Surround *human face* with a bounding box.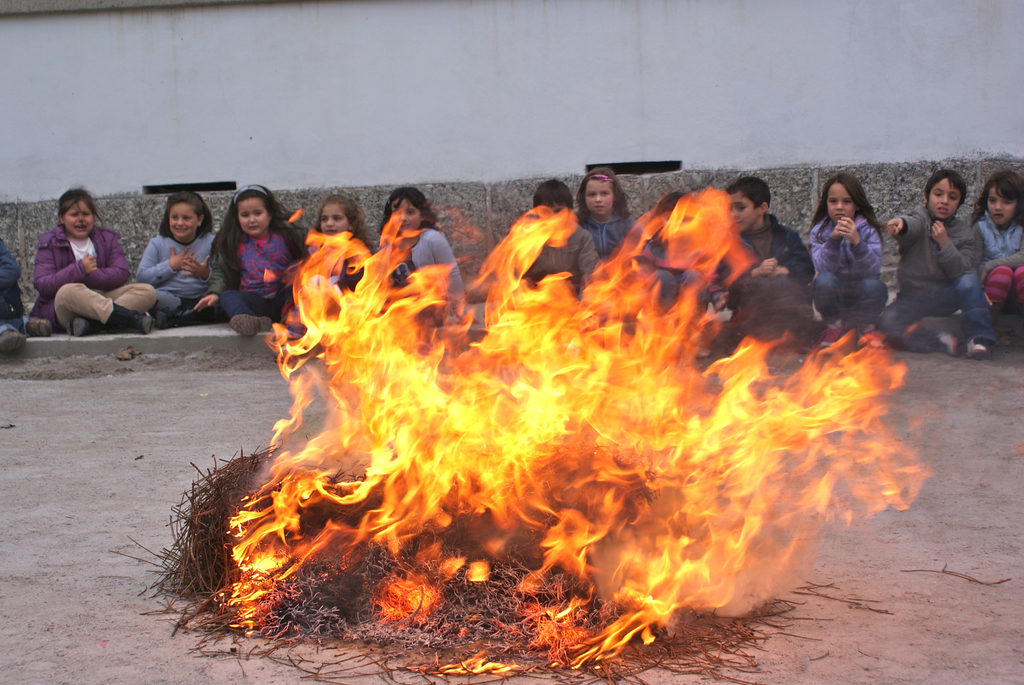
[left=320, top=205, right=351, bottom=237].
